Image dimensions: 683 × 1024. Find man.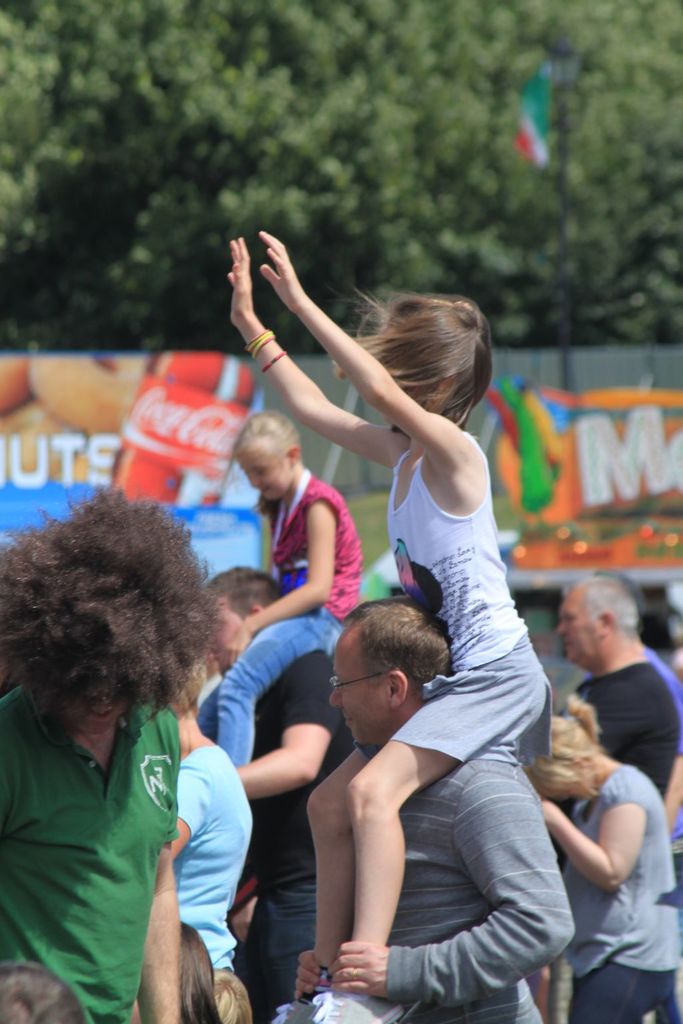
(x1=0, y1=476, x2=223, y2=1023).
